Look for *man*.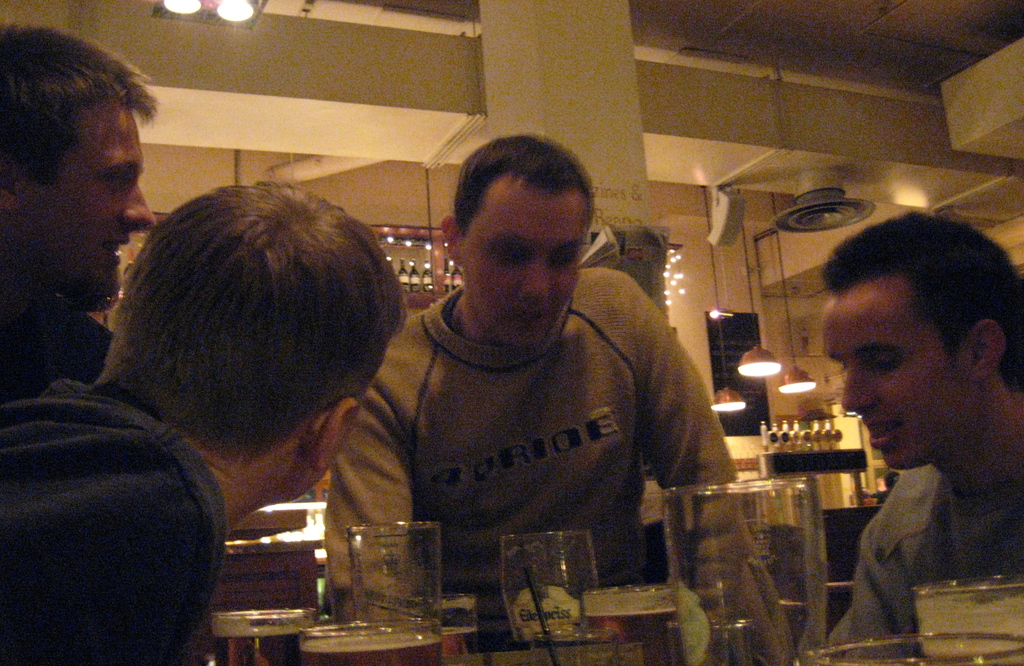
Found: 819/209/1023/656.
